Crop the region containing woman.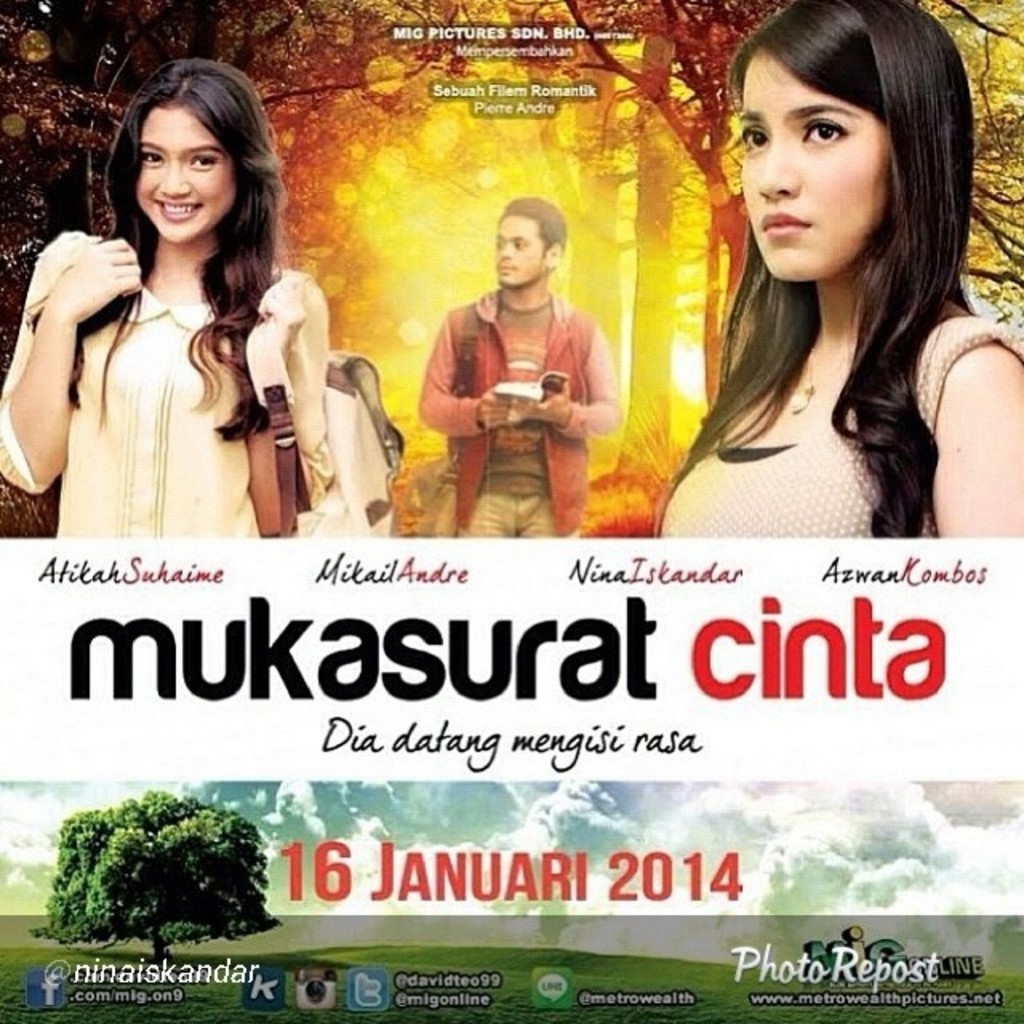
Crop region: bbox=(26, 80, 357, 574).
